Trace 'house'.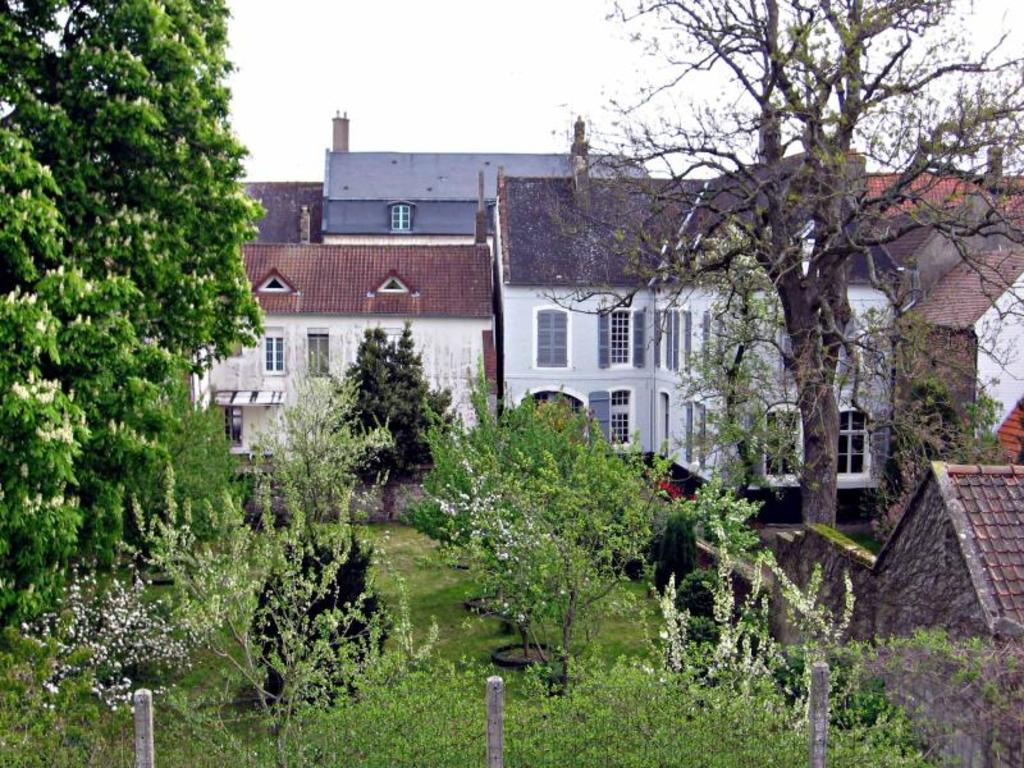
Traced to x1=228 y1=182 x2=323 y2=243.
